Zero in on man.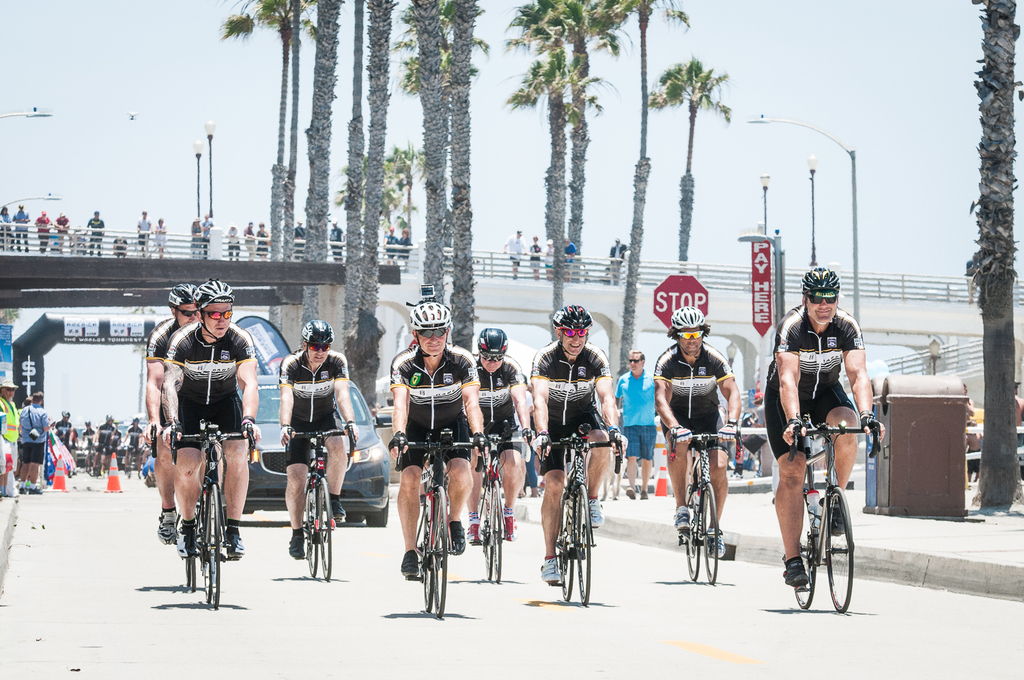
Zeroed in: <bbox>225, 225, 239, 259</bbox>.
